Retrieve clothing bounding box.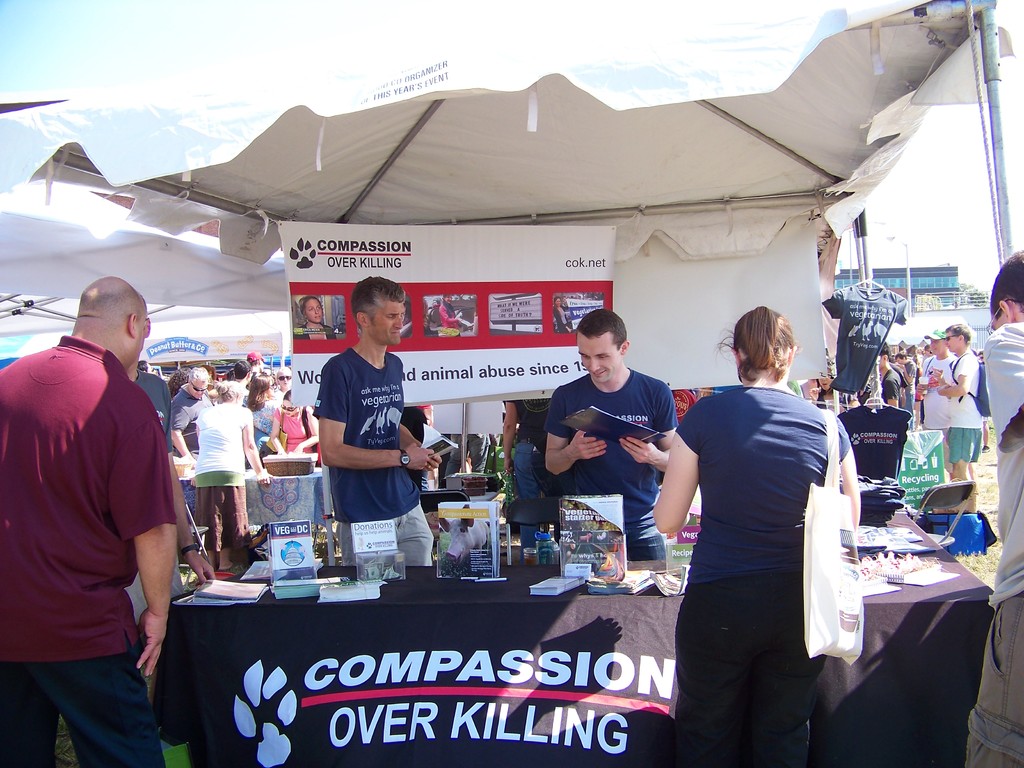
Bounding box: 511:395:543:449.
